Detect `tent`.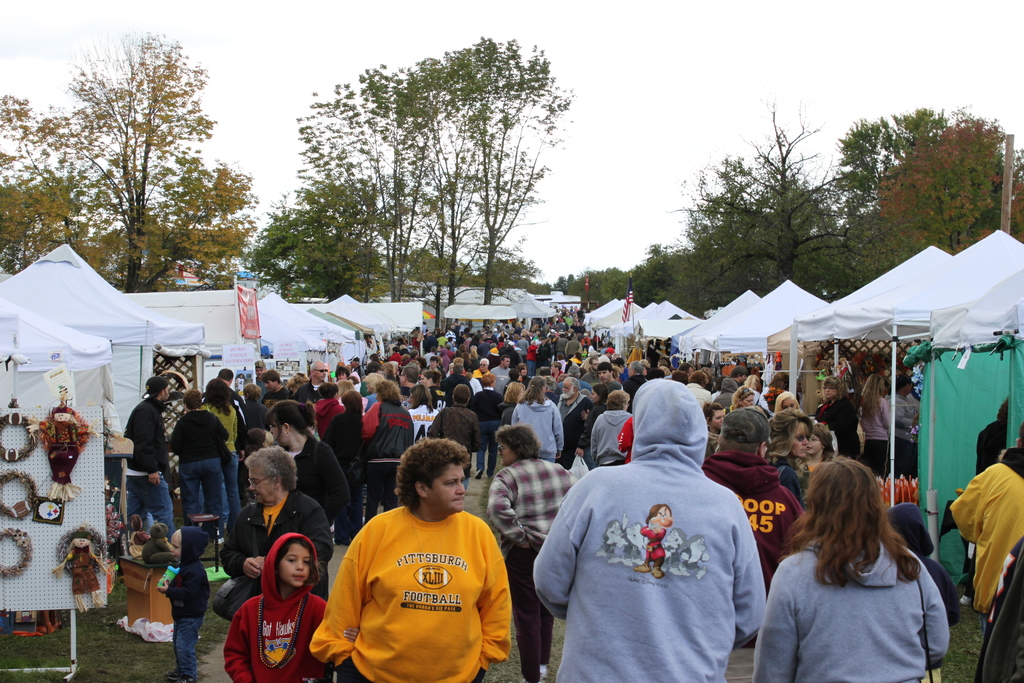
Detected at BBox(801, 222, 1022, 507).
